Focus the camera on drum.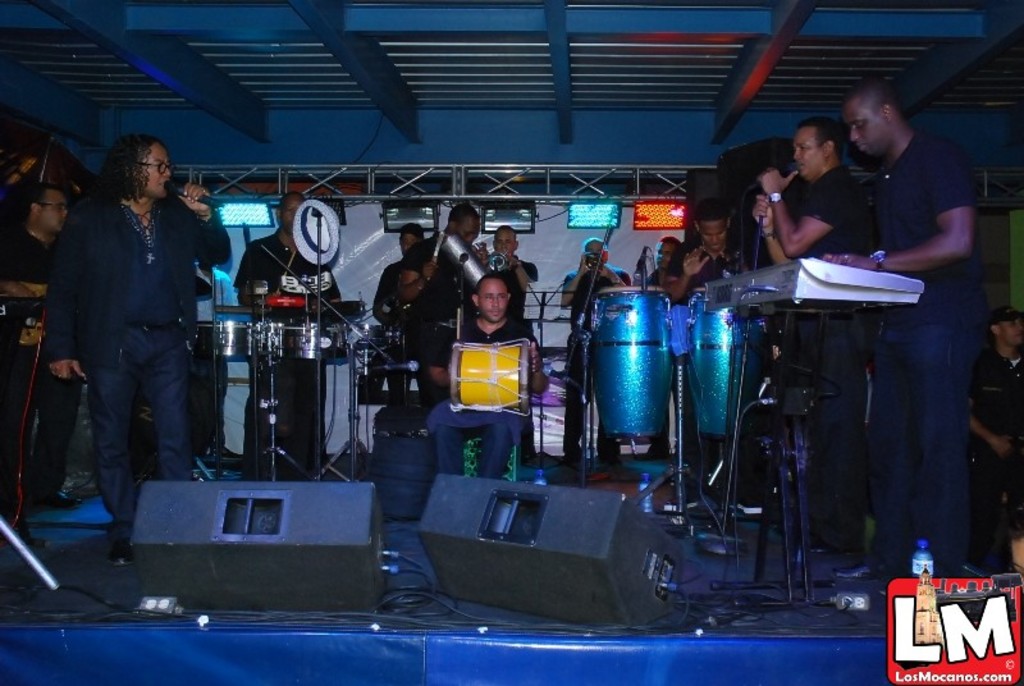
Focus region: (284,319,348,358).
